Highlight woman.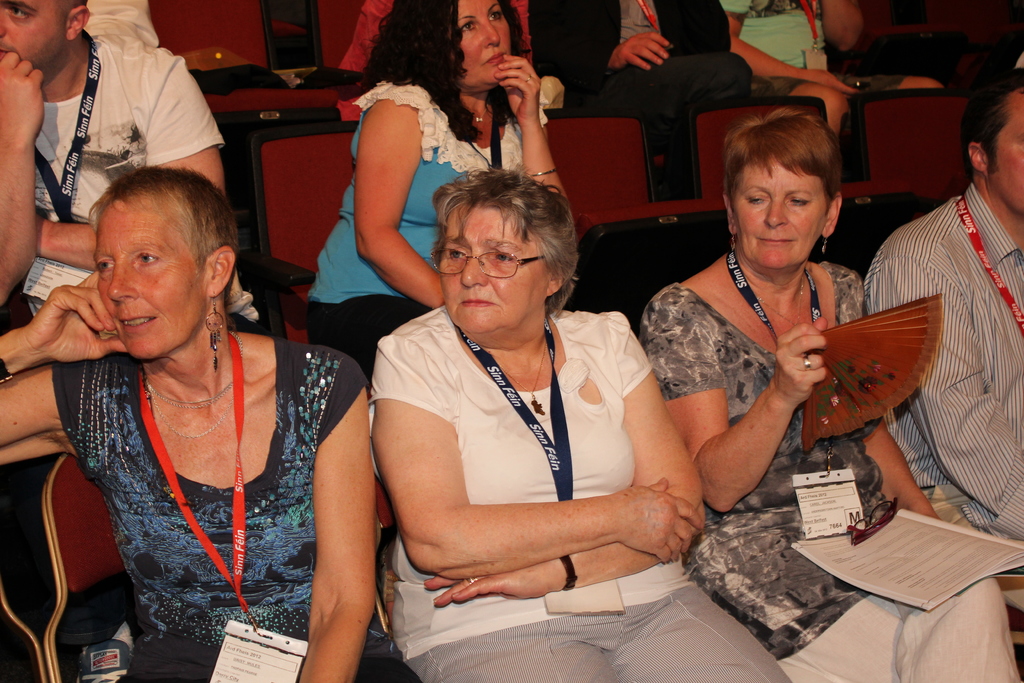
Highlighted region: bbox=[32, 122, 387, 666].
